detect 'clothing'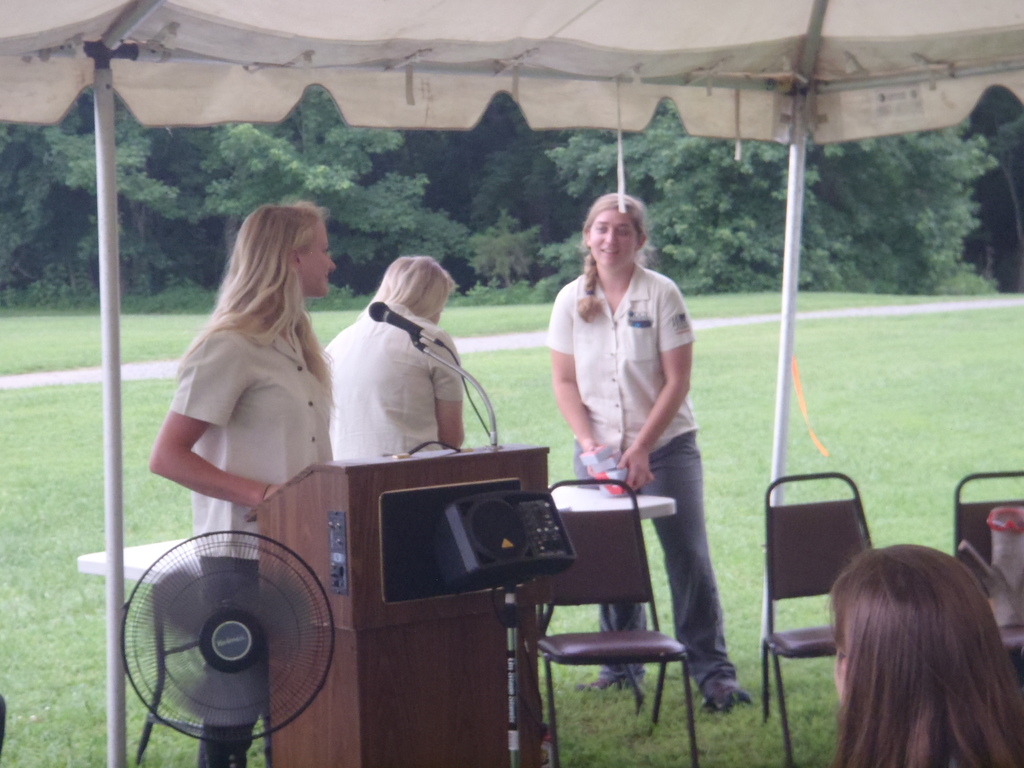
l=319, t=308, r=465, b=461
